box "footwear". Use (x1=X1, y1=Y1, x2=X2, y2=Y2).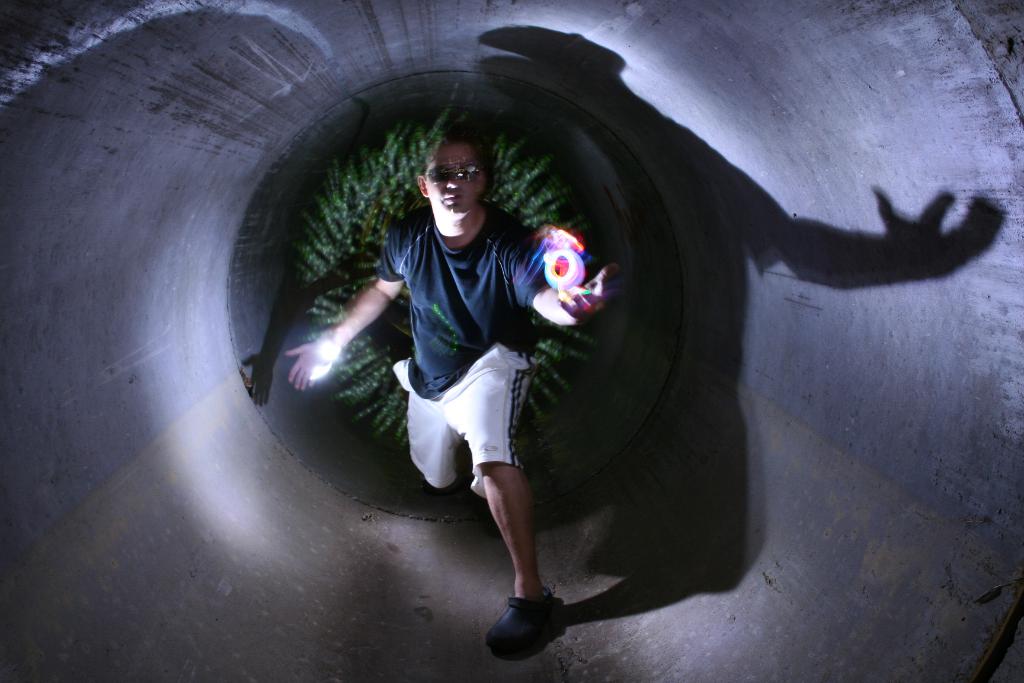
(x1=494, y1=592, x2=568, y2=666).
